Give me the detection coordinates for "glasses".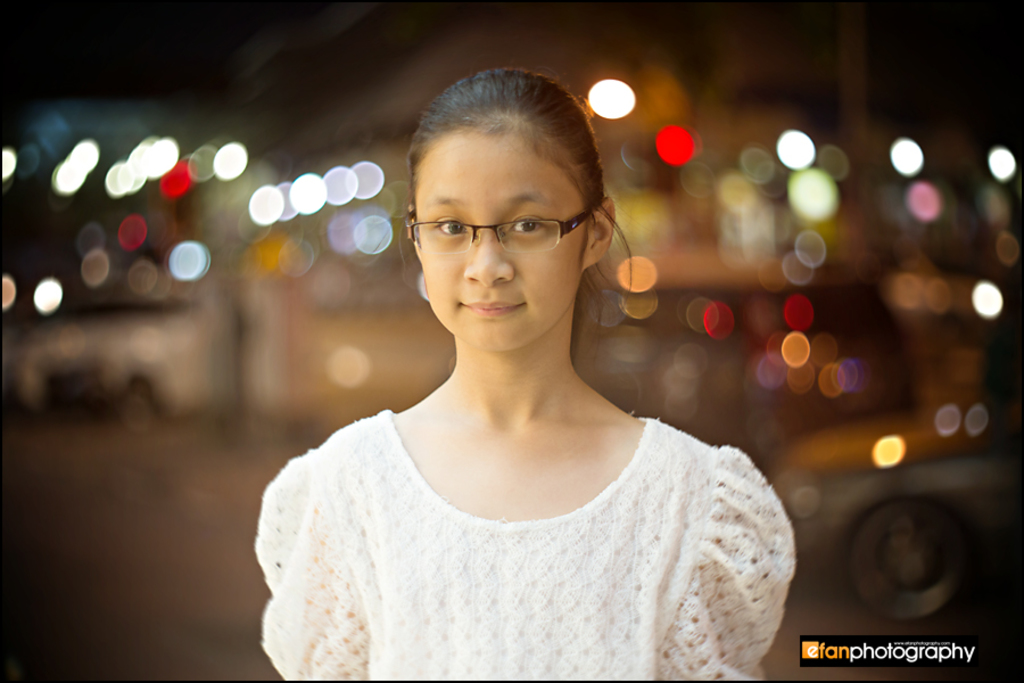
[left=399, top=197, right=594, bottom=257].
